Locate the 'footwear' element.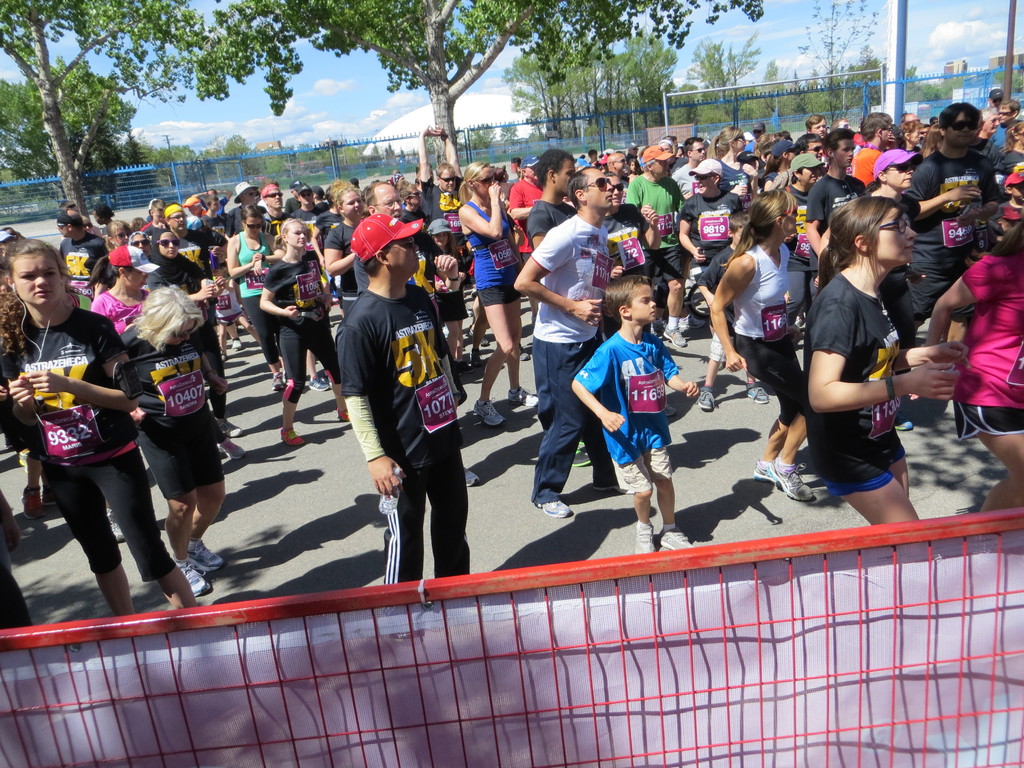
Element bbox: 187 534 221 569.
